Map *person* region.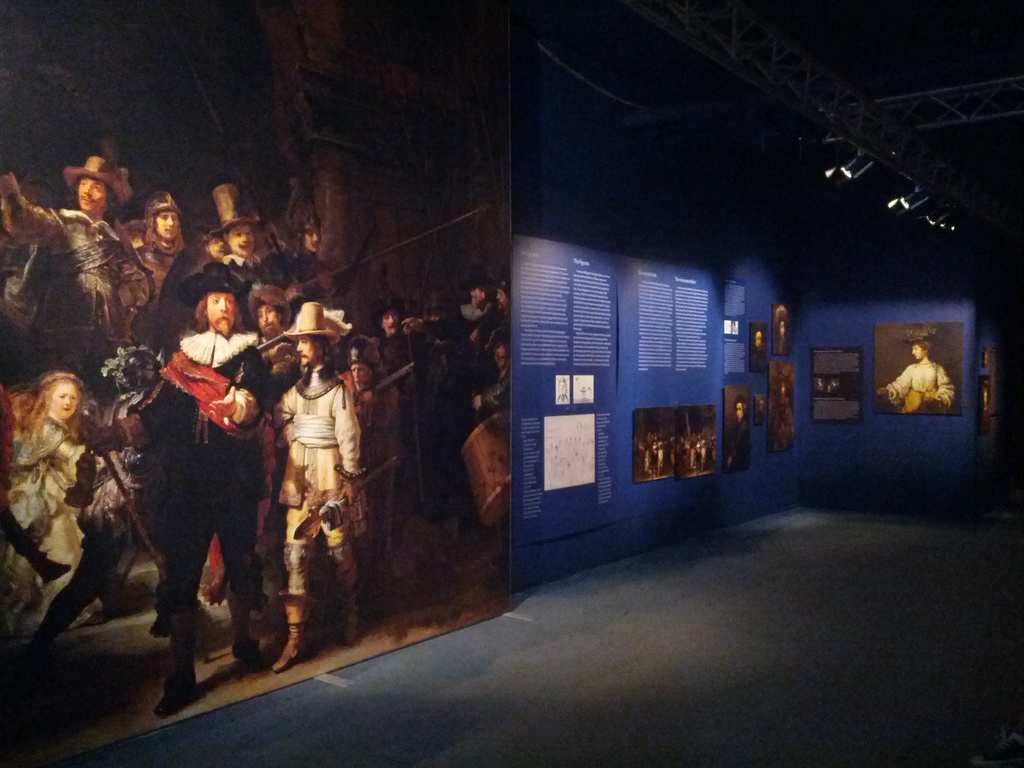
Mapped to 726/393/751/472.
